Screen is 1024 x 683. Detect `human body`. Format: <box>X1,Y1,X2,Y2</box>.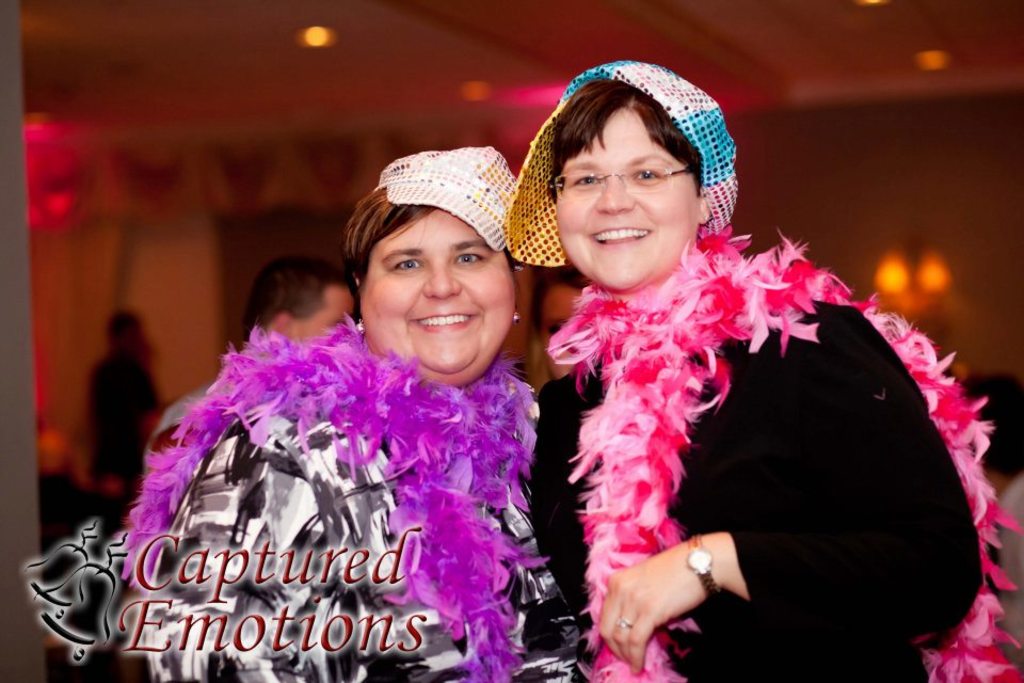
<box>144,342,621,682</box>.
